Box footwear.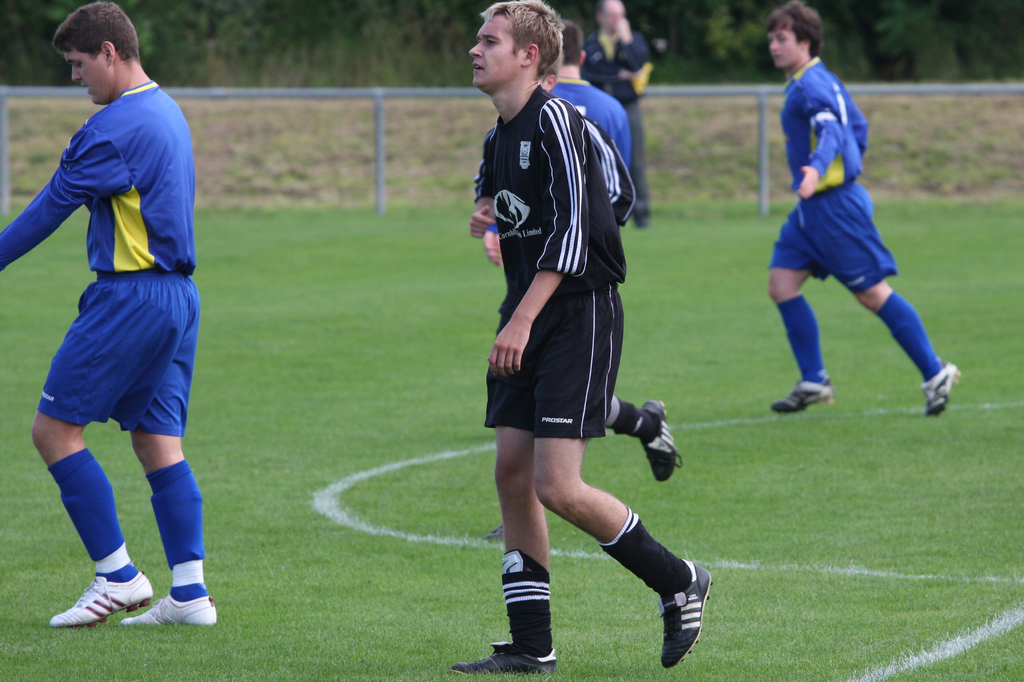
[645,398,674,488].
